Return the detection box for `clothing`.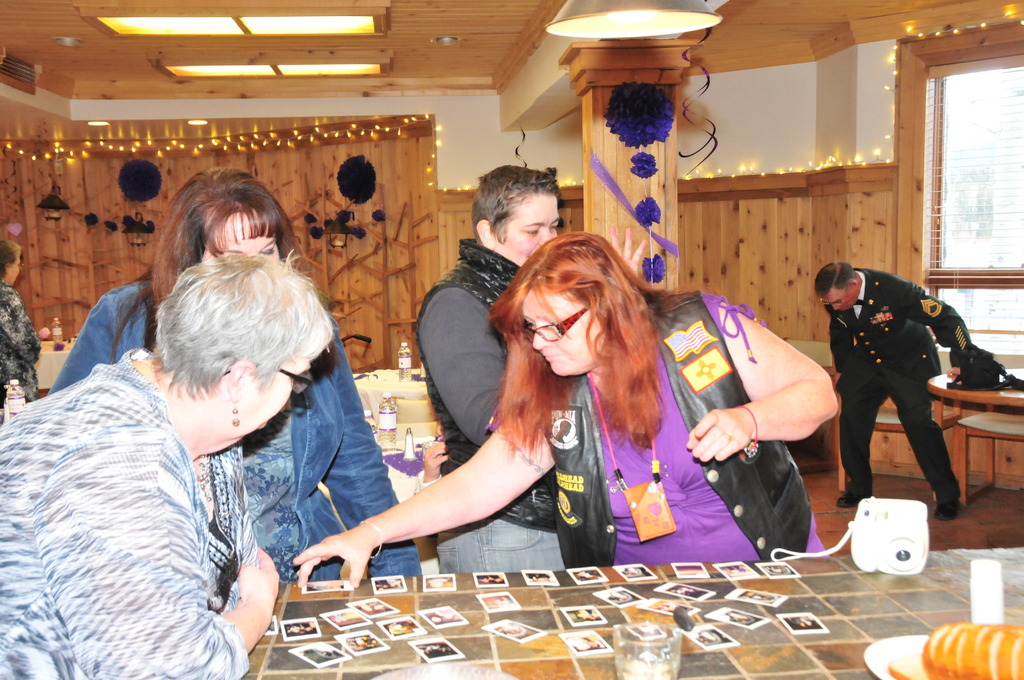
detection(486, 294, 840, 575).
